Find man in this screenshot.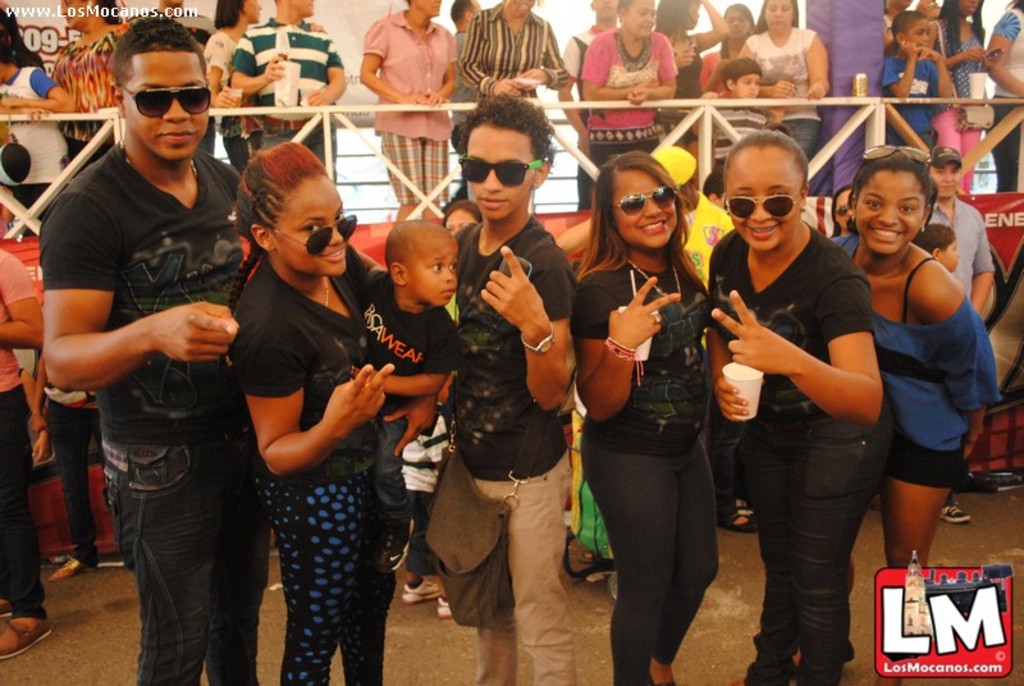
The bounding box for man is 442/0/488/210.
